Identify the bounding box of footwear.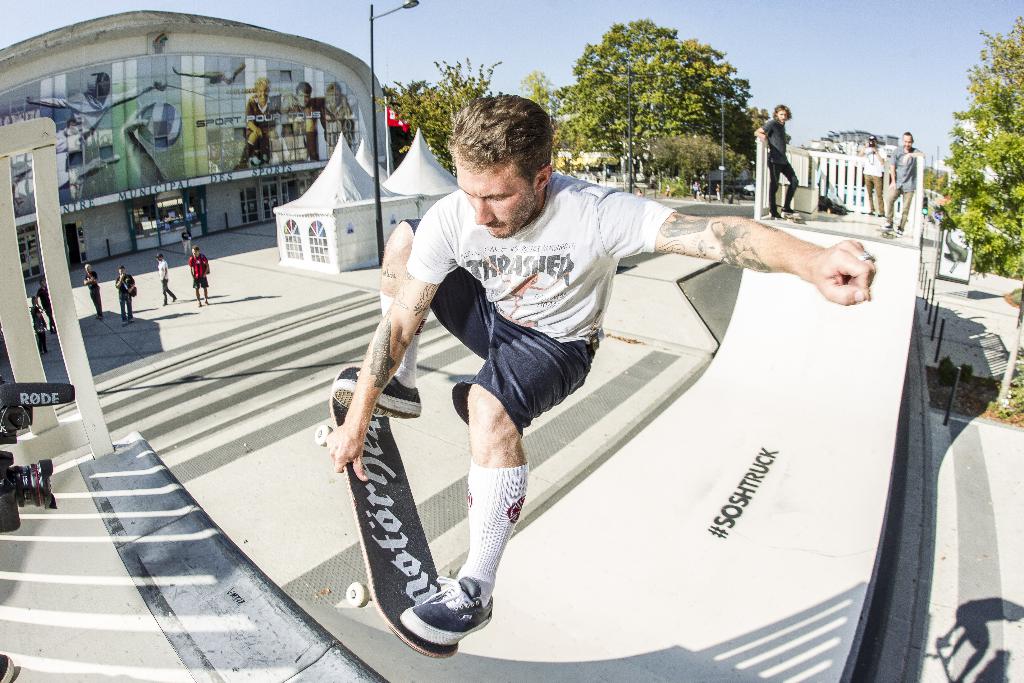
bbox(0, 650, 20, 682).
